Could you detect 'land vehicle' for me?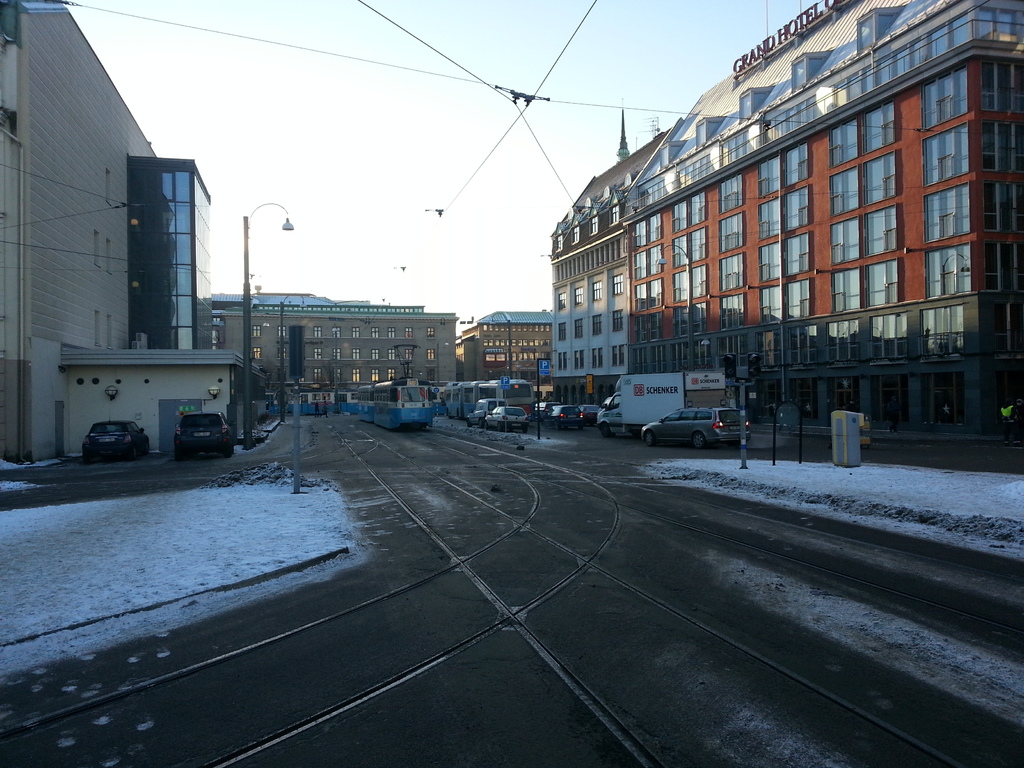
Detection result: detection(543, 402, 583, 429).
